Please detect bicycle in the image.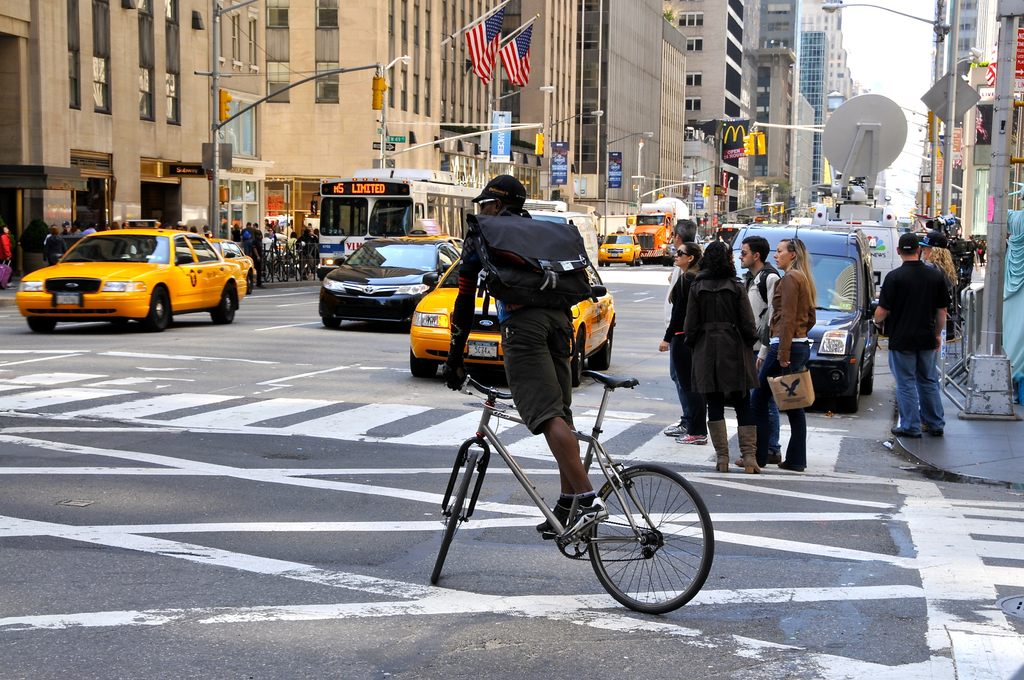
{"x1": 260, "y1": 249, "x2": 285, "y2": 282}.
